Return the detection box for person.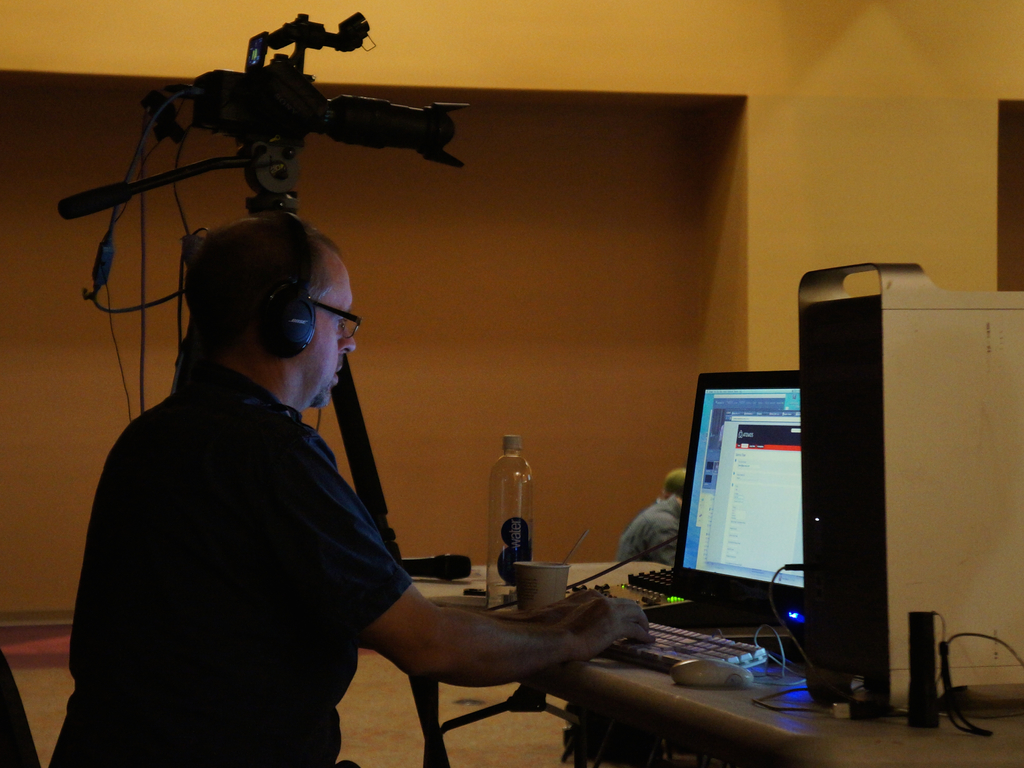
box=[621, 466, 685, 564].
